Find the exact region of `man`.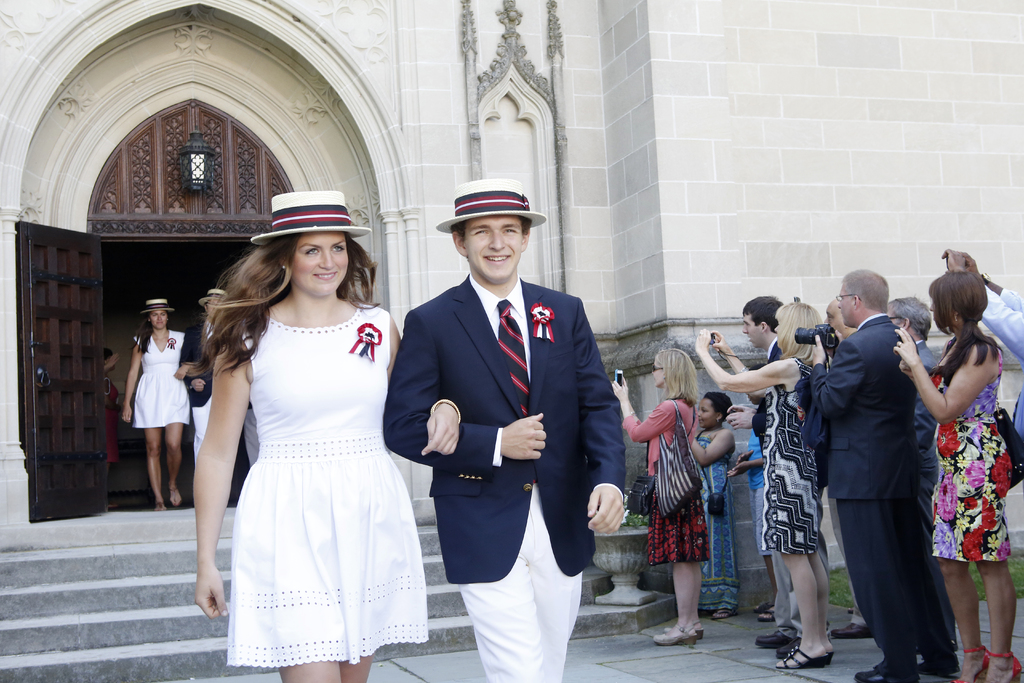
Exact region: {"x1": 808, "y1": 268, "x2": 957, "y2": 682}.
